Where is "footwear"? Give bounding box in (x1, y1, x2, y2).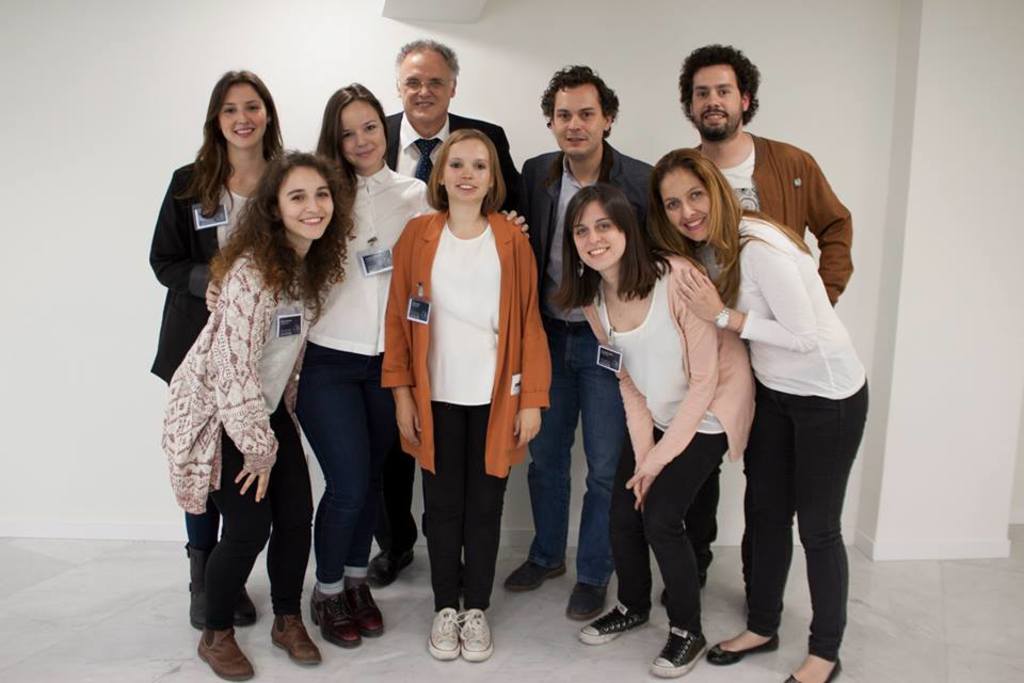
(427, 613, 463, 665).
